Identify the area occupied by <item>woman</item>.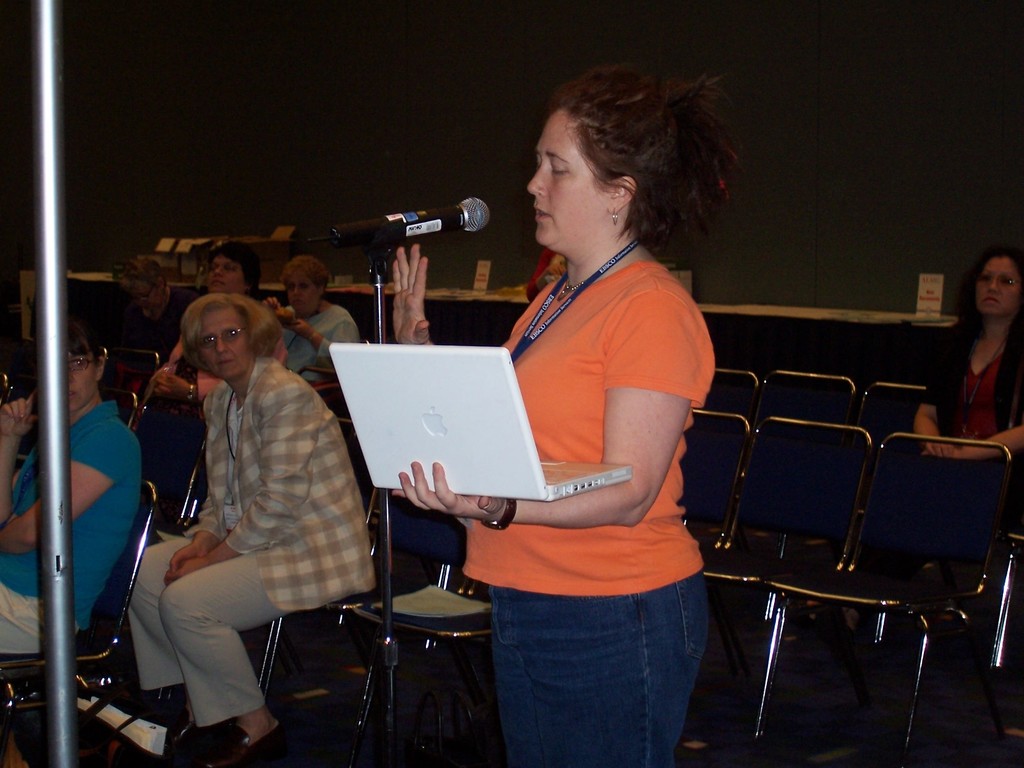
Area: [left=266, top=253, right=355, bottom=378].
